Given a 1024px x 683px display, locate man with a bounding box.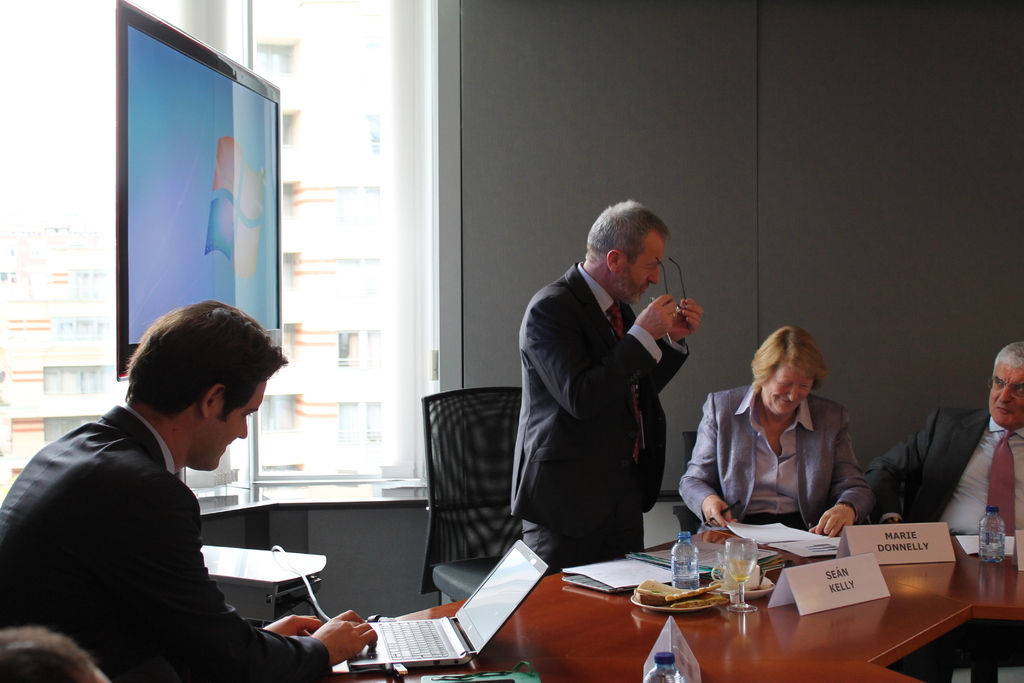
Located: 511, 202, 715, 589.
